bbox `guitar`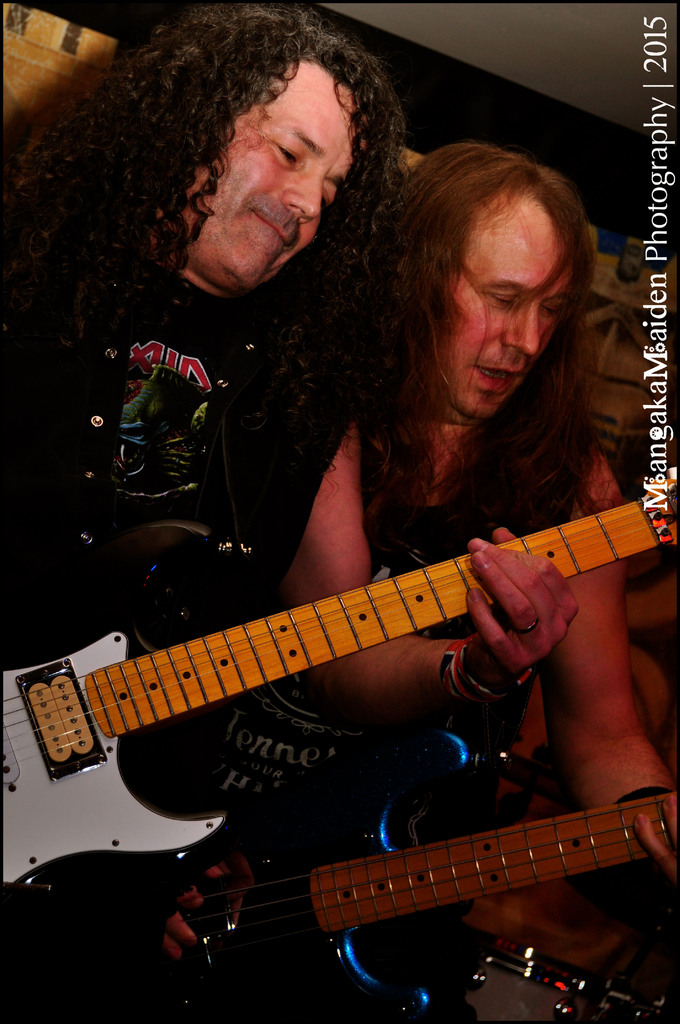
0:489:679:845
